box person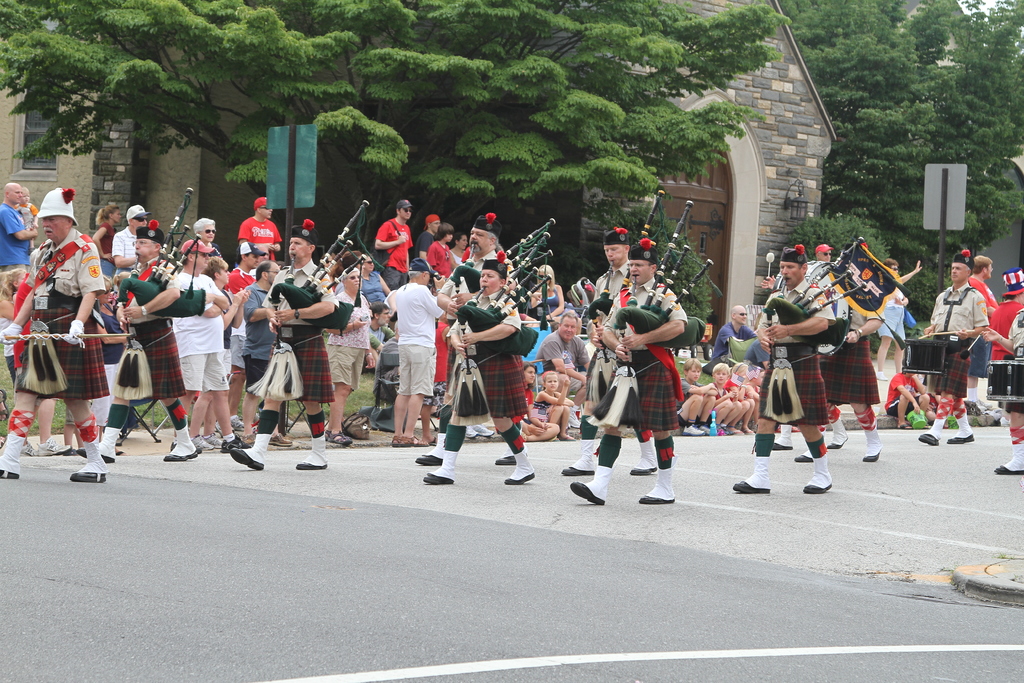
740 247 829 488
